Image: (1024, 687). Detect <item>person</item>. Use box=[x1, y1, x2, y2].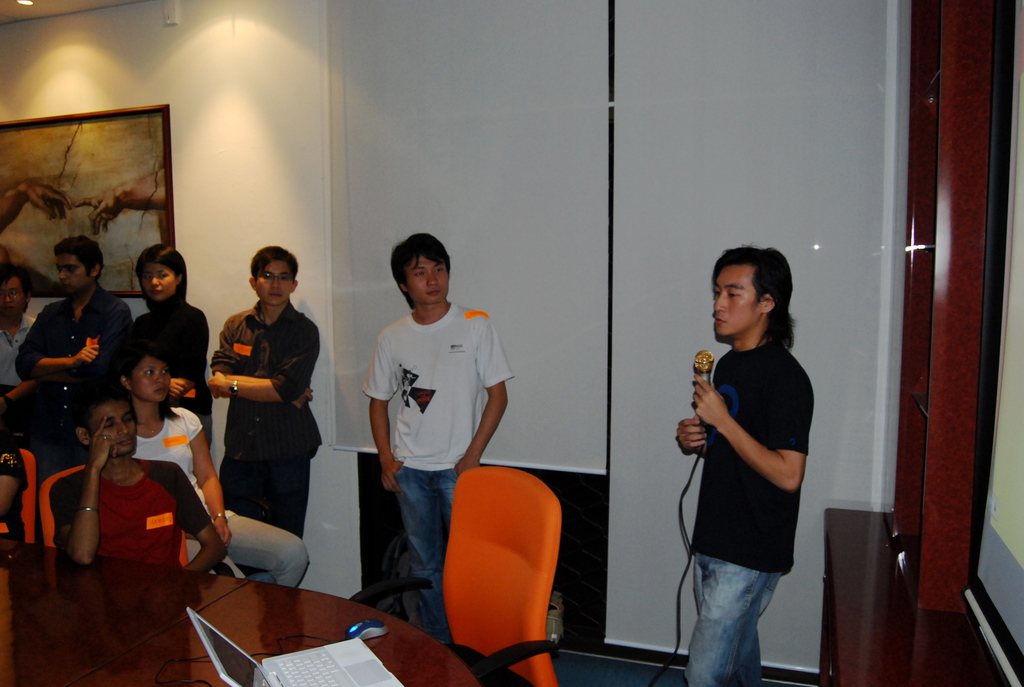
box=[97, 338, 310, 588].
